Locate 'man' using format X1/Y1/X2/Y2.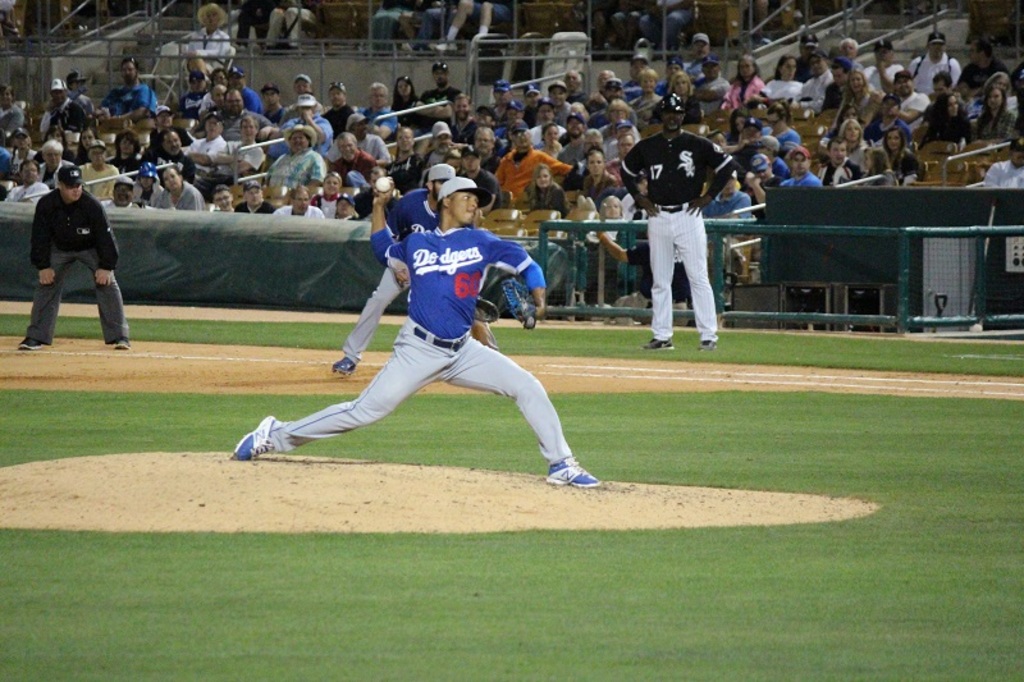
230/68/260/109.
